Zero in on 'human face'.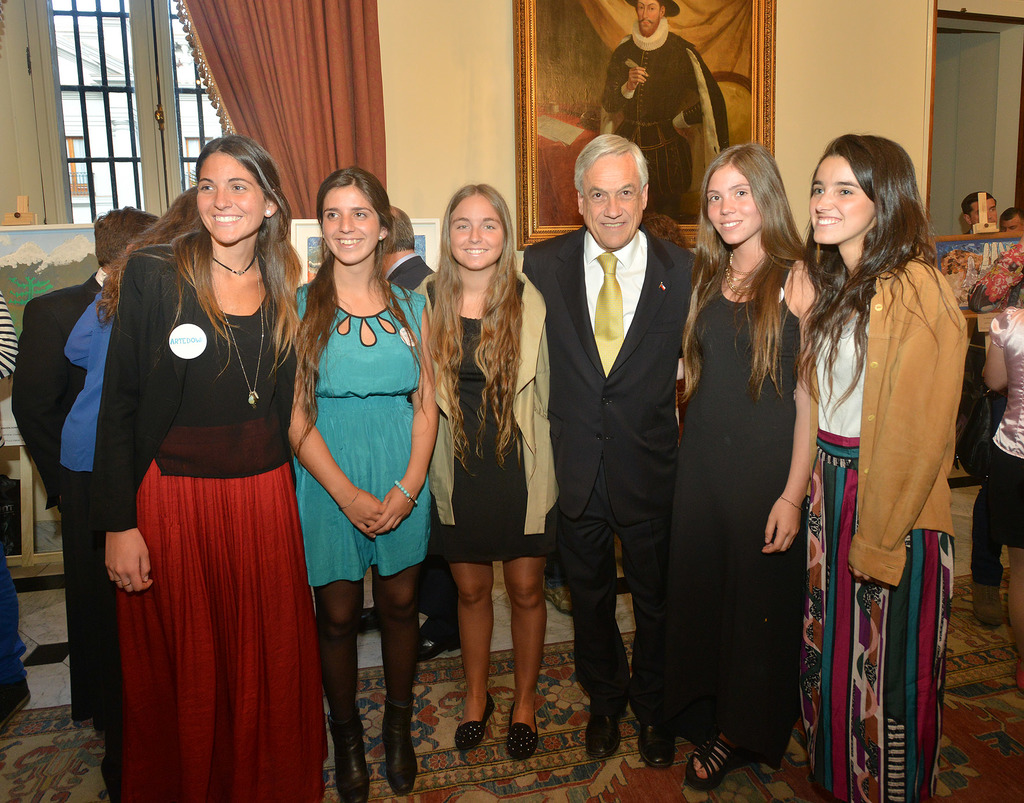
Zeroed in: box=[806, 155, 875, 244].
